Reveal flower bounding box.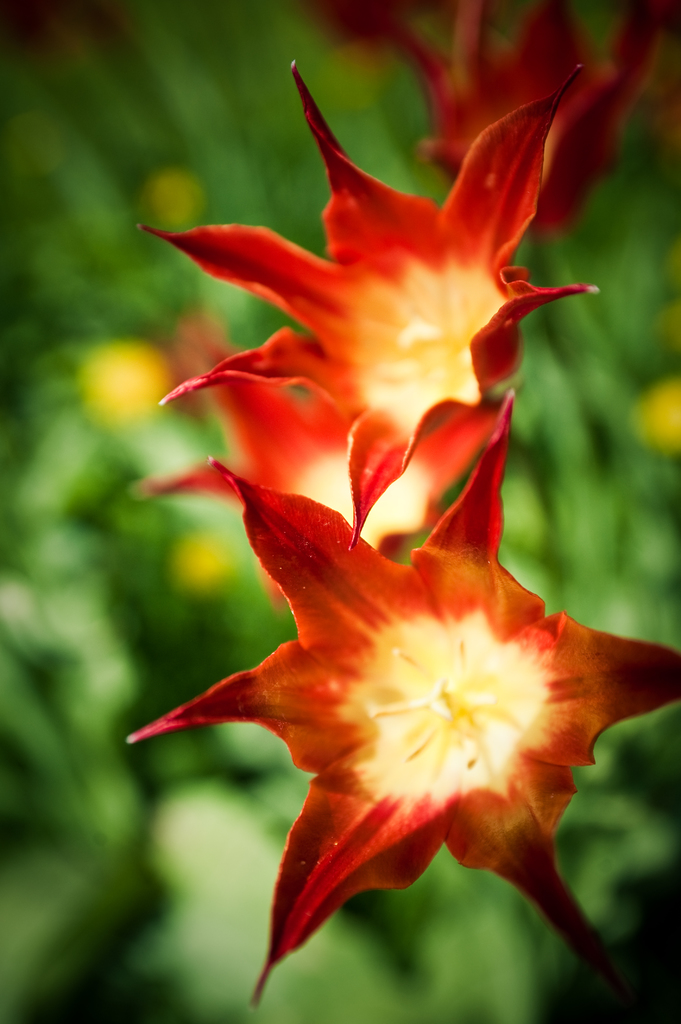
Revealed: bbox=(116, 379, 680, 1011).
